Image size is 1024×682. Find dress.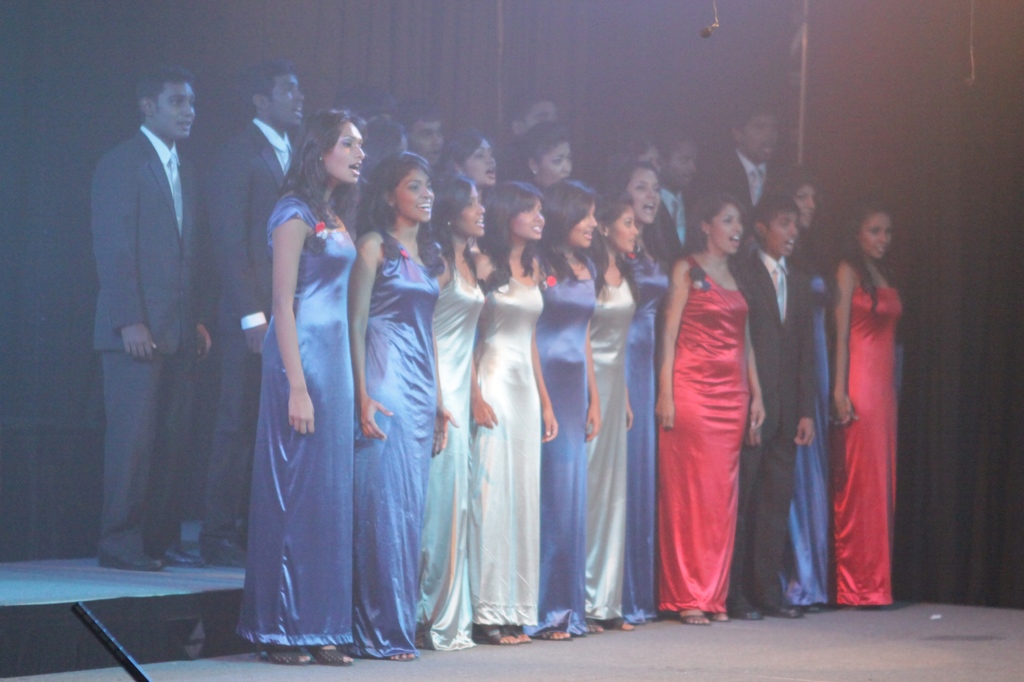
[358,214,435,652].
